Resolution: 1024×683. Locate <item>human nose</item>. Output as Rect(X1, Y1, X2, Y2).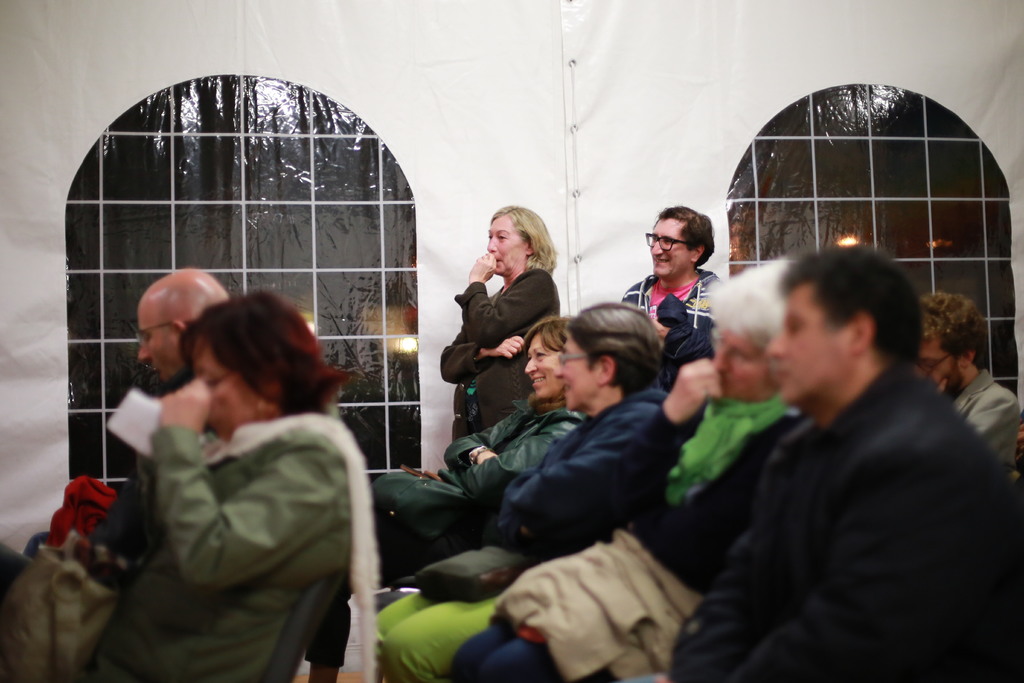
Rect(714, 345, 729, 375).
